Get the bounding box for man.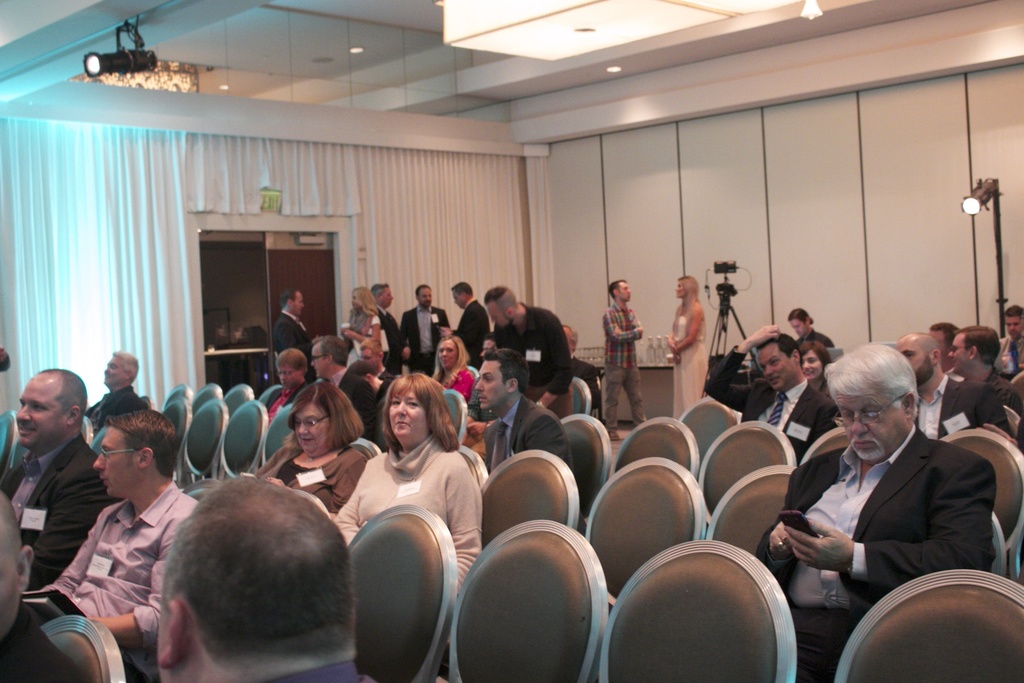
<box>0,370,95,582</box>.
